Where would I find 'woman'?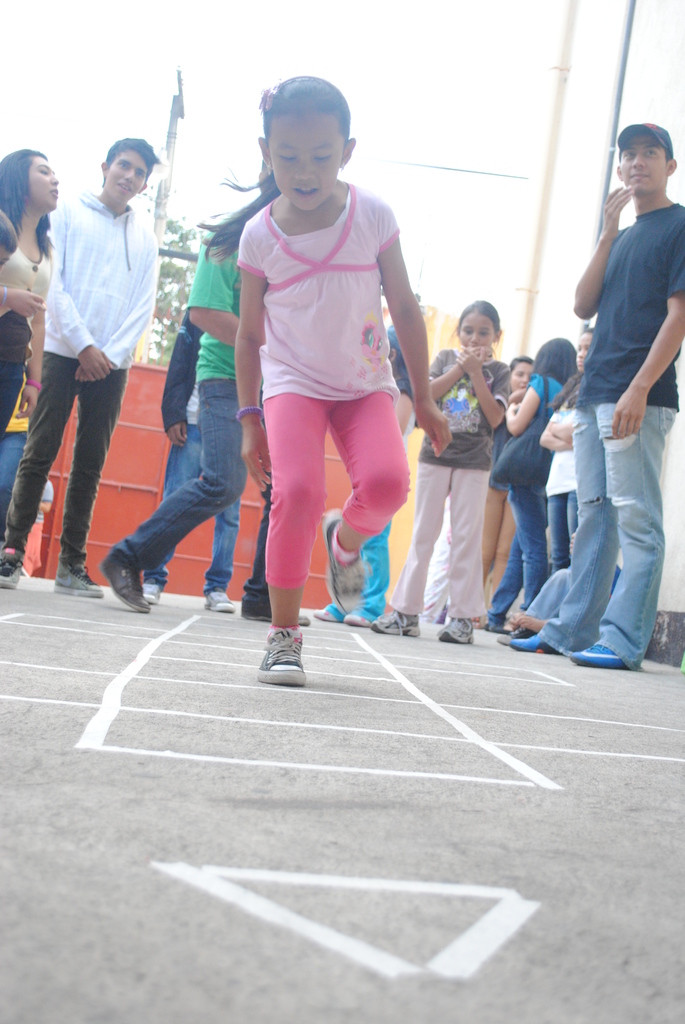
At [left=470, top=335, right=579, bottom=645].
